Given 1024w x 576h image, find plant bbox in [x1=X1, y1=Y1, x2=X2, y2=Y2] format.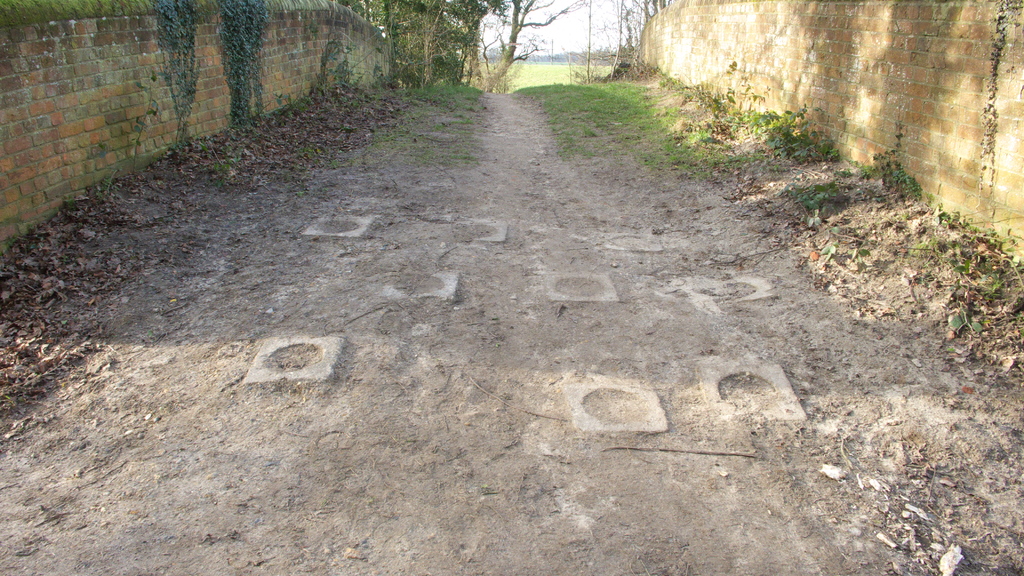
[x1=215, y1=0, x2=270, y2=124].
